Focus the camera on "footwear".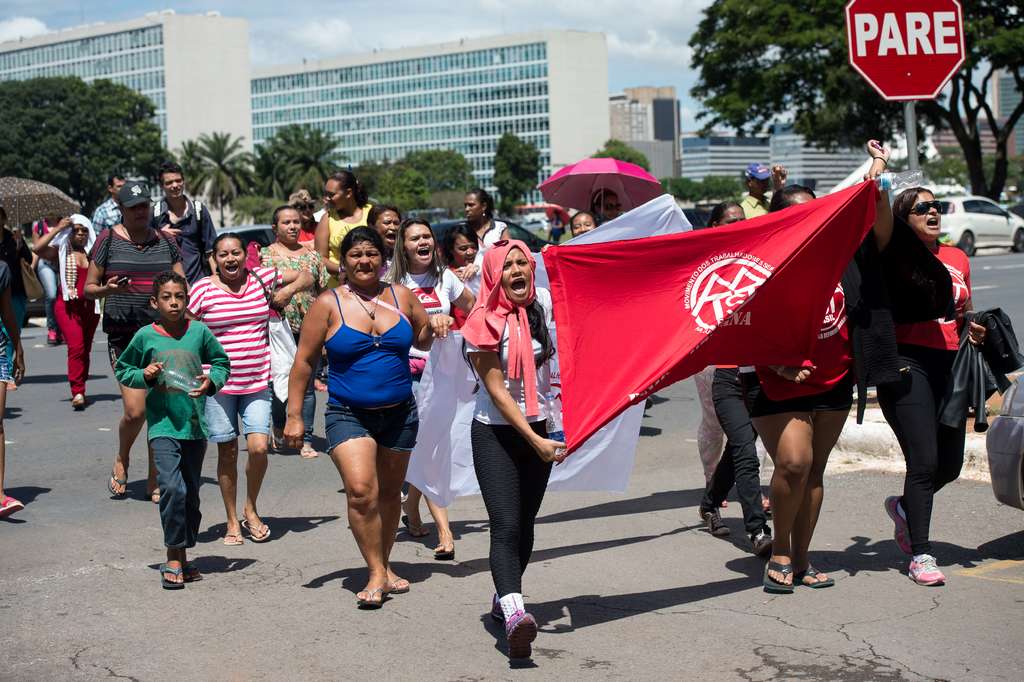
Focus region: l=70, t=394, r=86, b=410.
